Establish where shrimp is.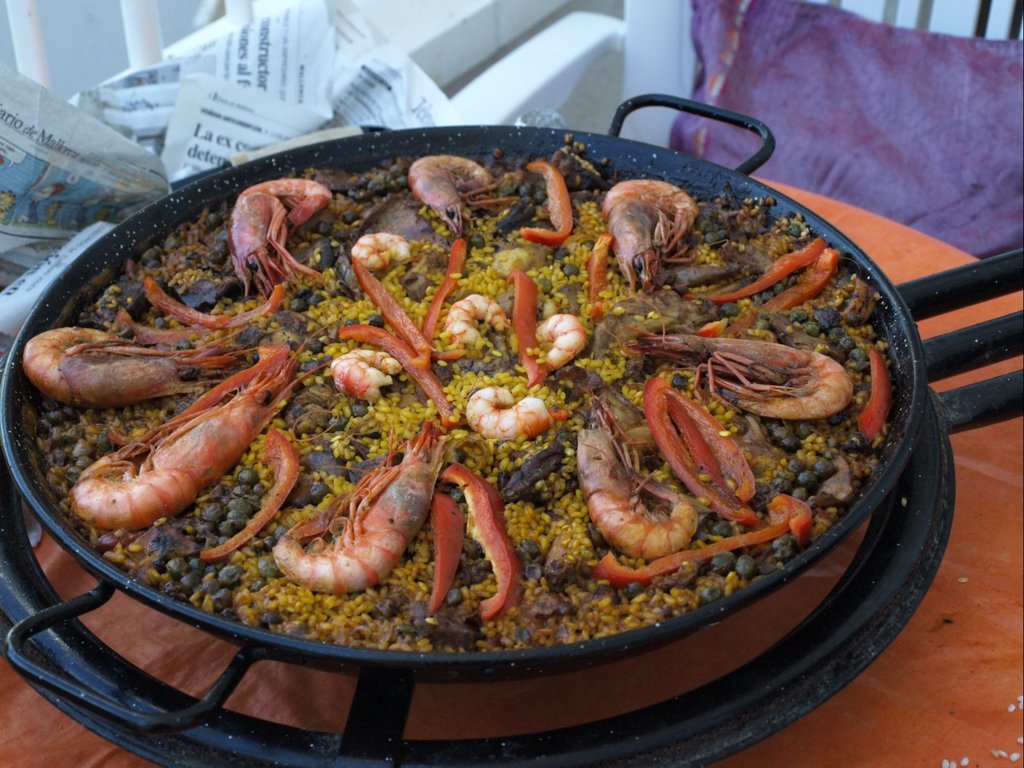
Established at 526:309:588:369.
